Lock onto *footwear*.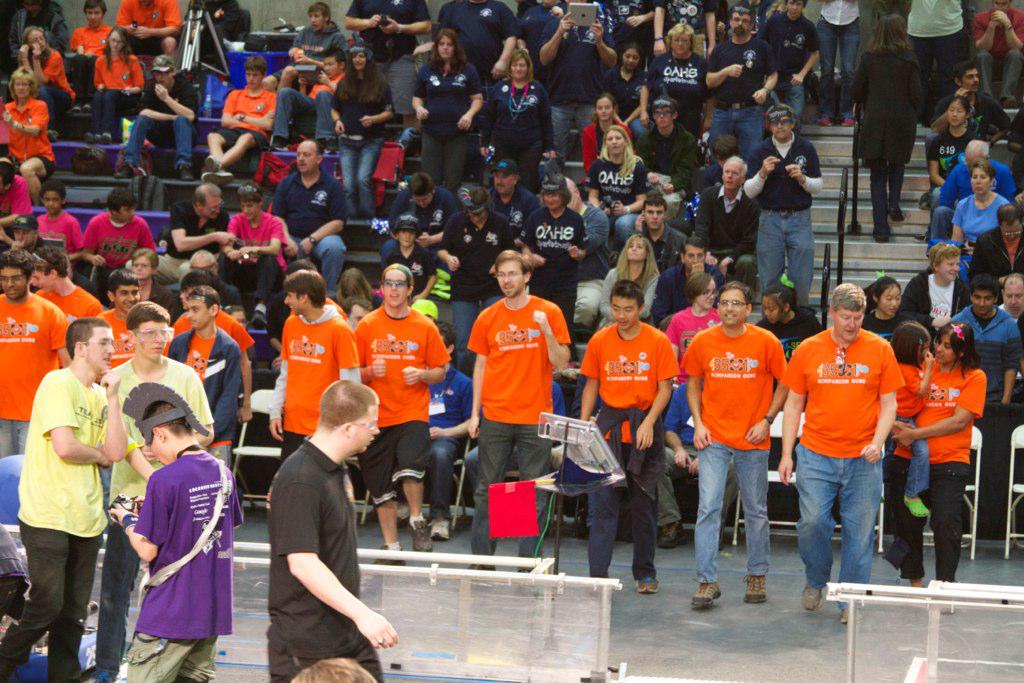
Locked: BBox(798, 582, 822, 613).
